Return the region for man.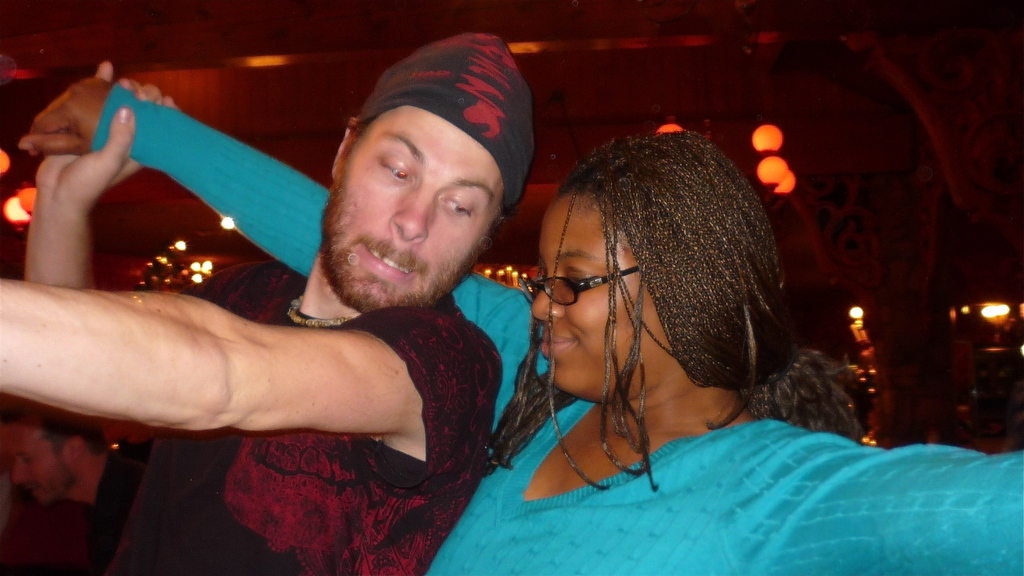
l=0, t=23, r=513, b=575.
